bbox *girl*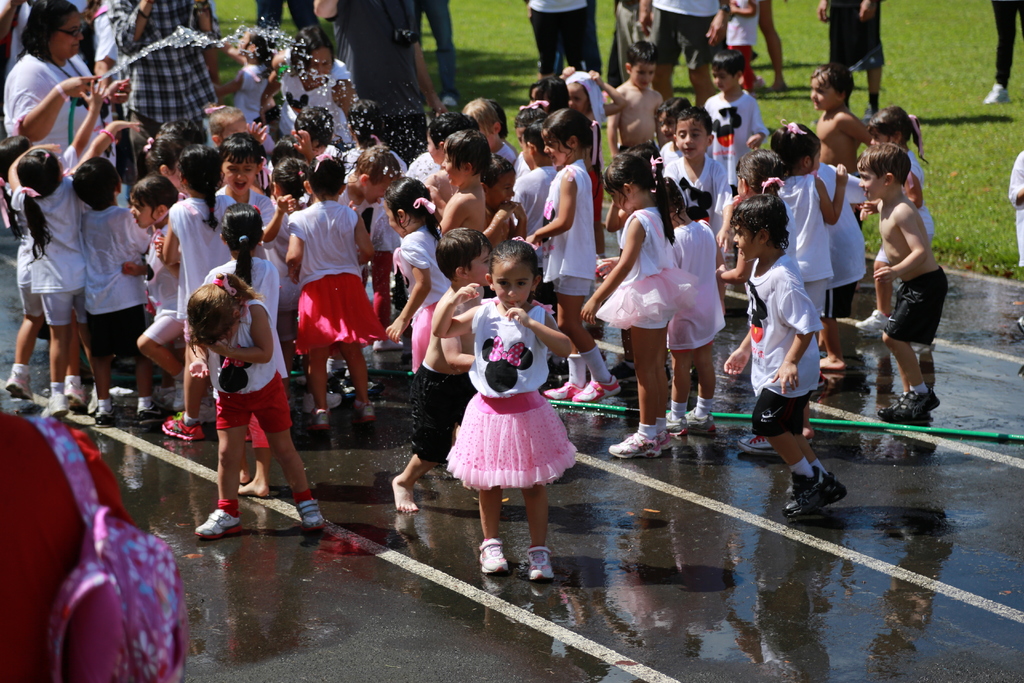
[x1=431, y1=248, x2=589, y2=577]
